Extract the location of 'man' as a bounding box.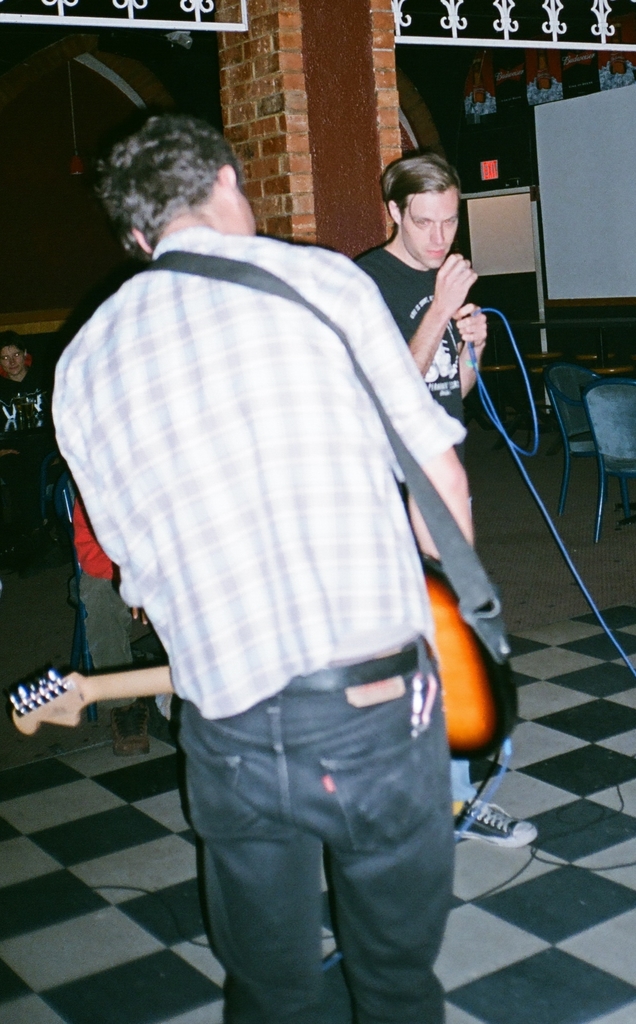
[left=349, top=151, right=533, bottom=860].
